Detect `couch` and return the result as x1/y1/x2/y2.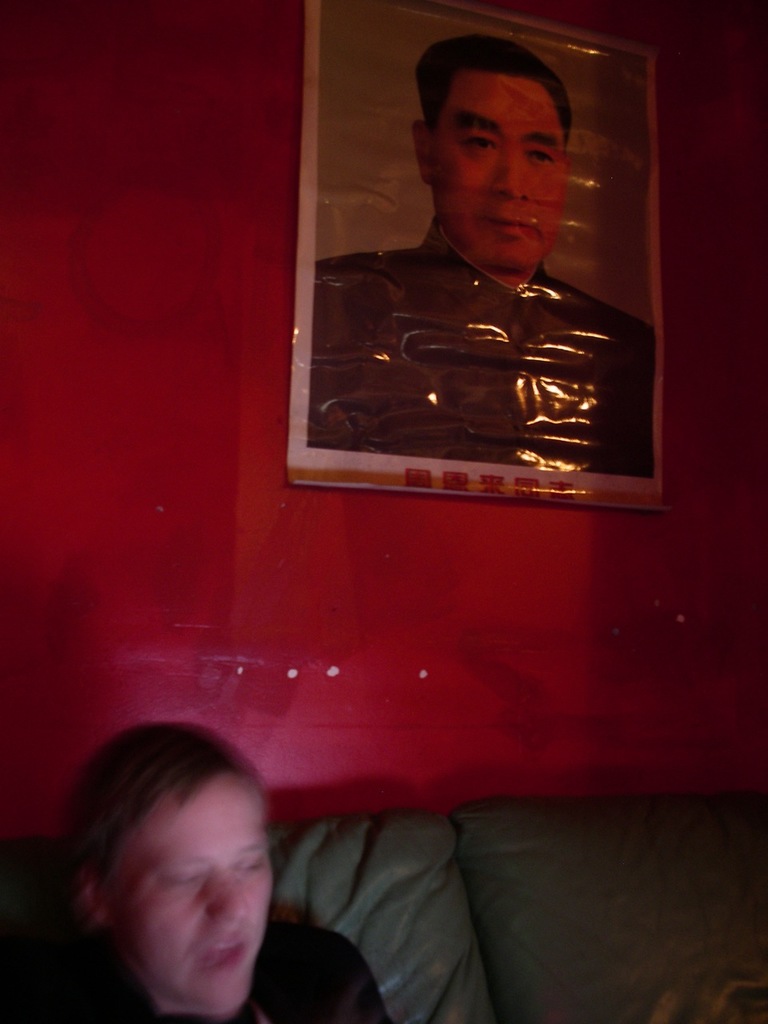
0/786/767/1023.
